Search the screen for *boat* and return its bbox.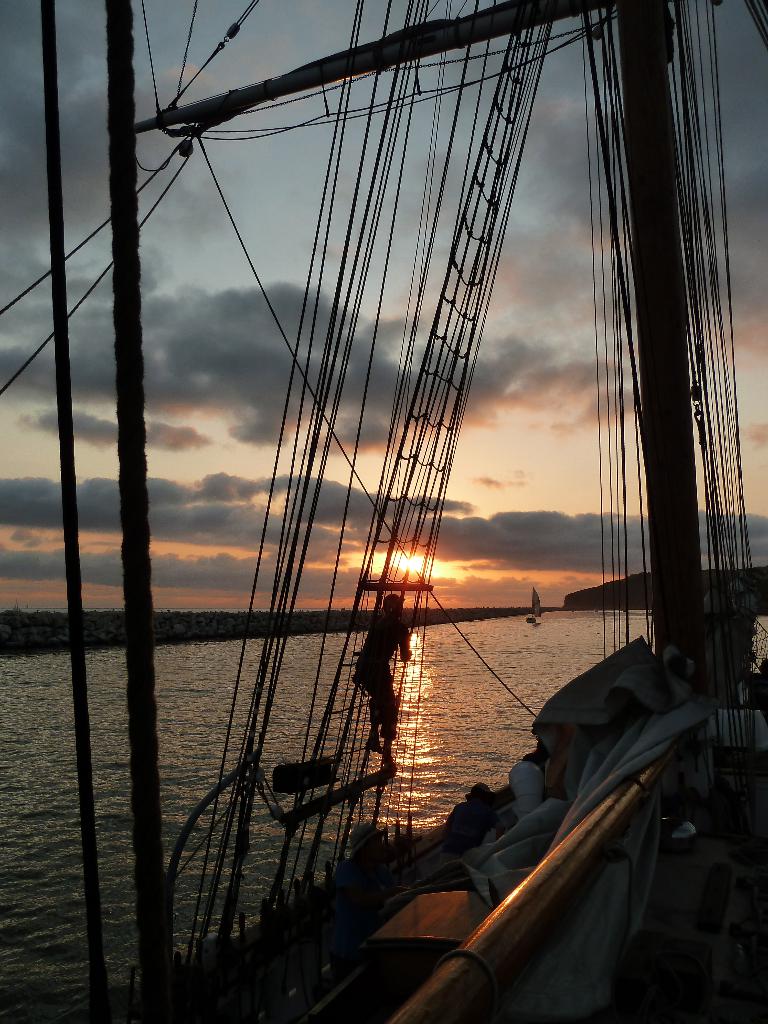
Found: box(102, 38, 733, 975).
